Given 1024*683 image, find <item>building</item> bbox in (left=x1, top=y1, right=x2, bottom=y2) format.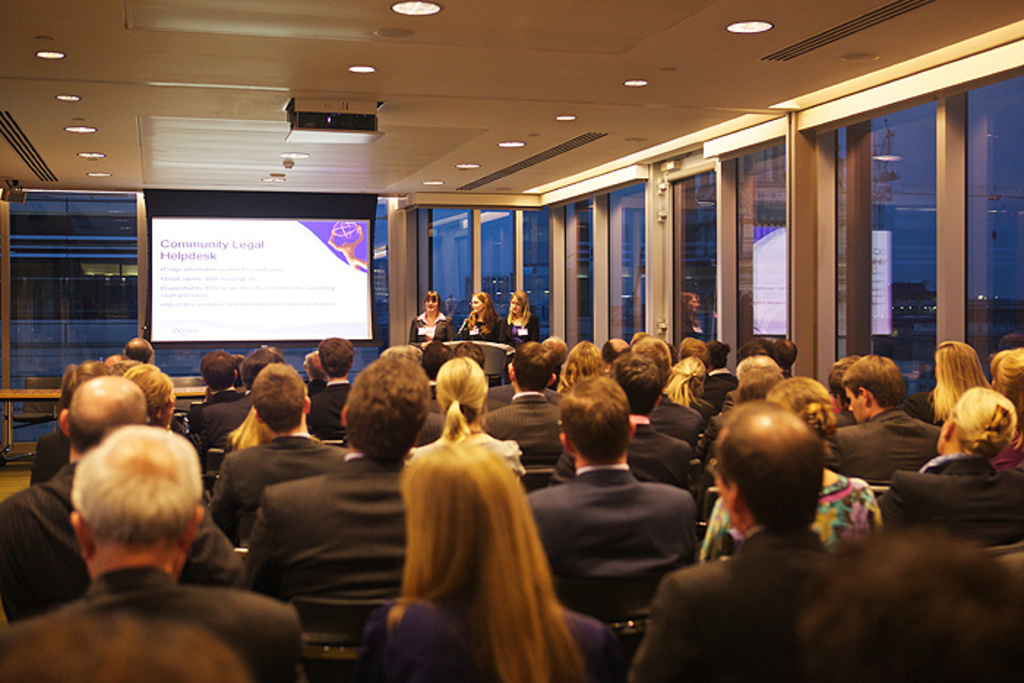
(left=0, top=0, right=1023, bottom=676).
